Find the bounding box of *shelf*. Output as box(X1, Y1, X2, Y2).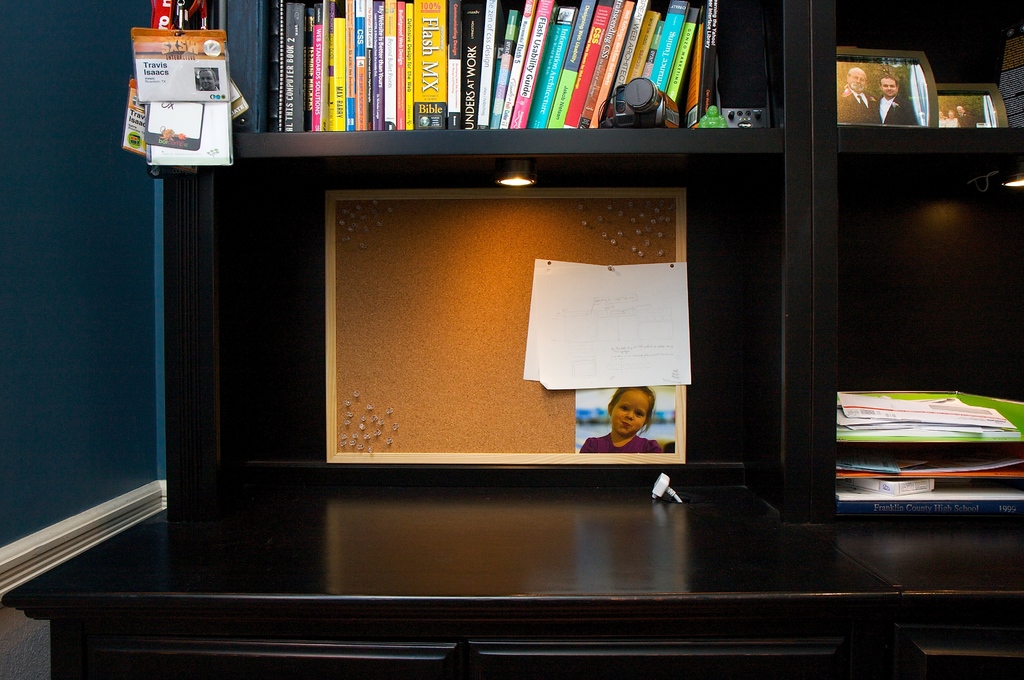
box(162, 1, 1023, 523).
